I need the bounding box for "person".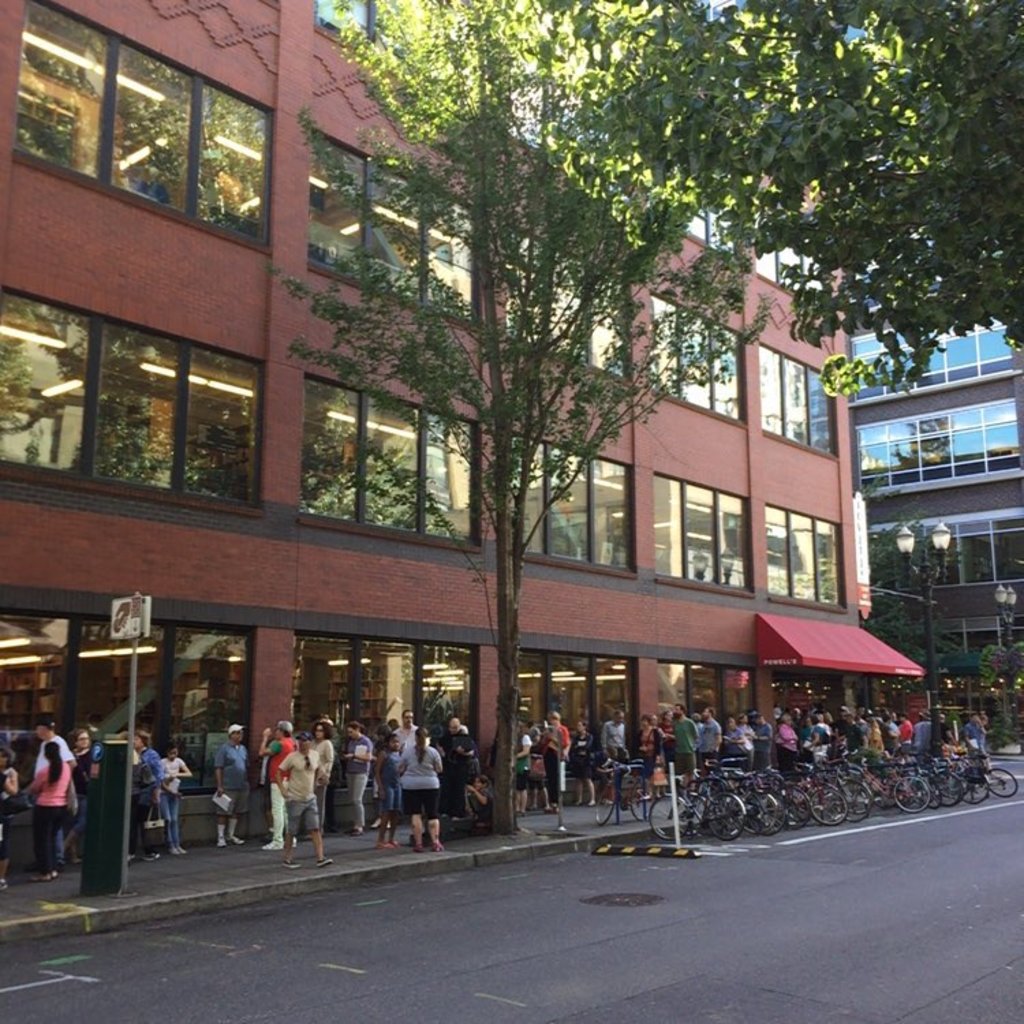
Here it is: pyautogui.locateOnScreen(214, 724, 254, 848).
